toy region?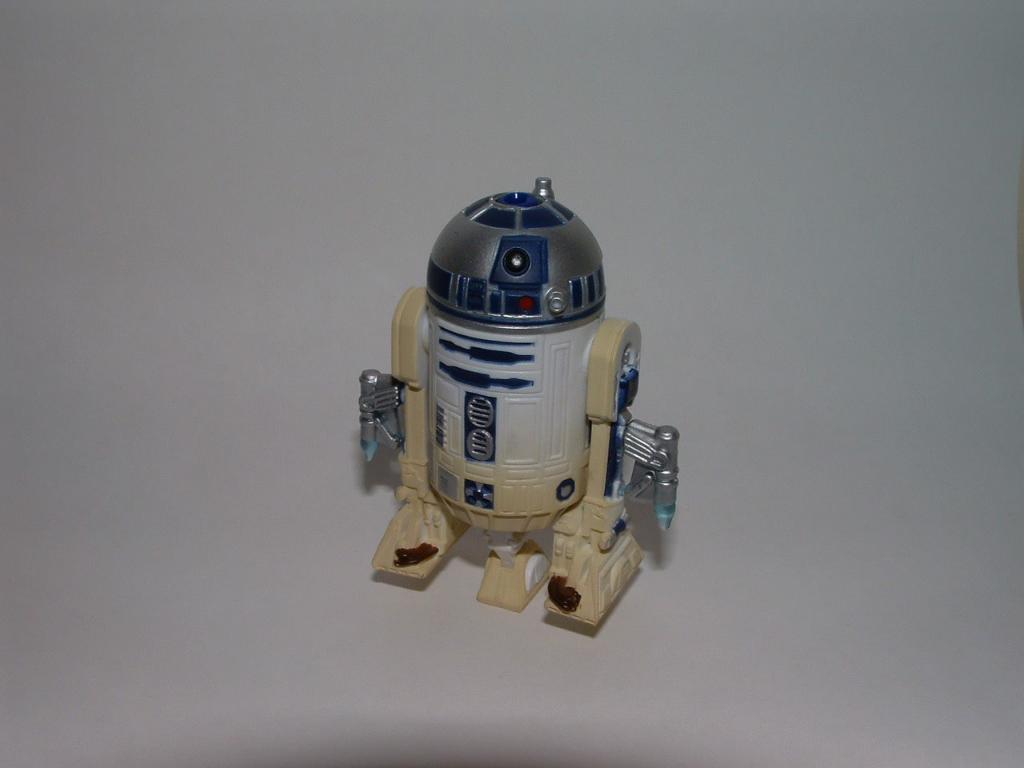
351 172 676 643
